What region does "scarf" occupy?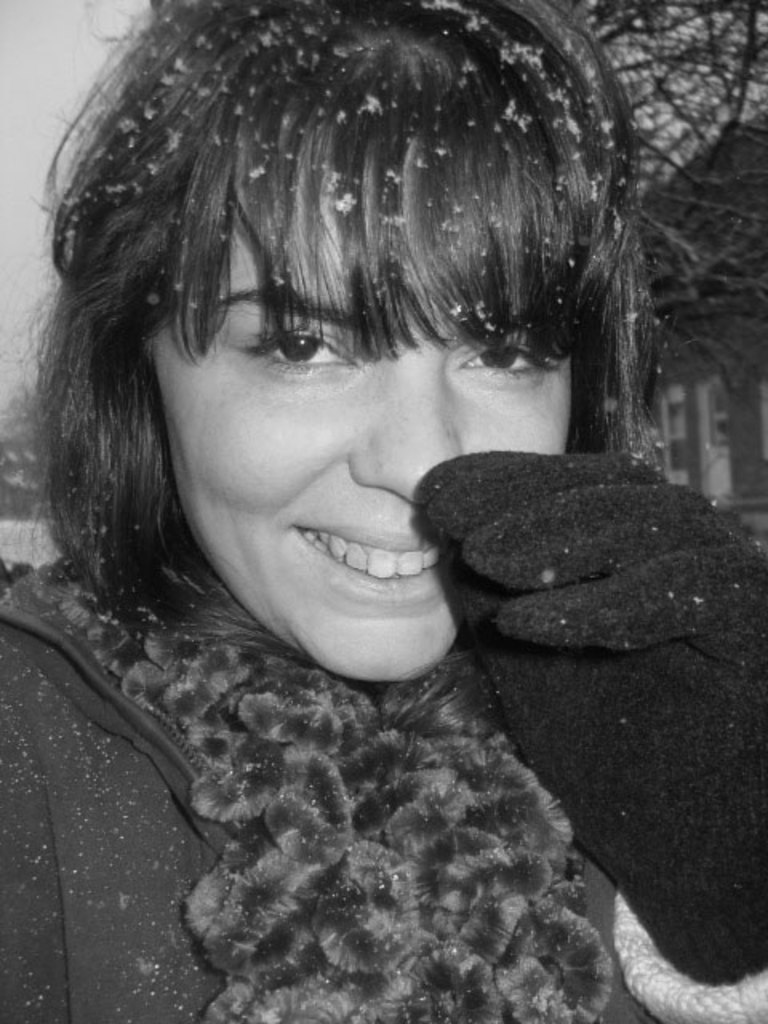
bbox=[10, 507, 618, 1022].
